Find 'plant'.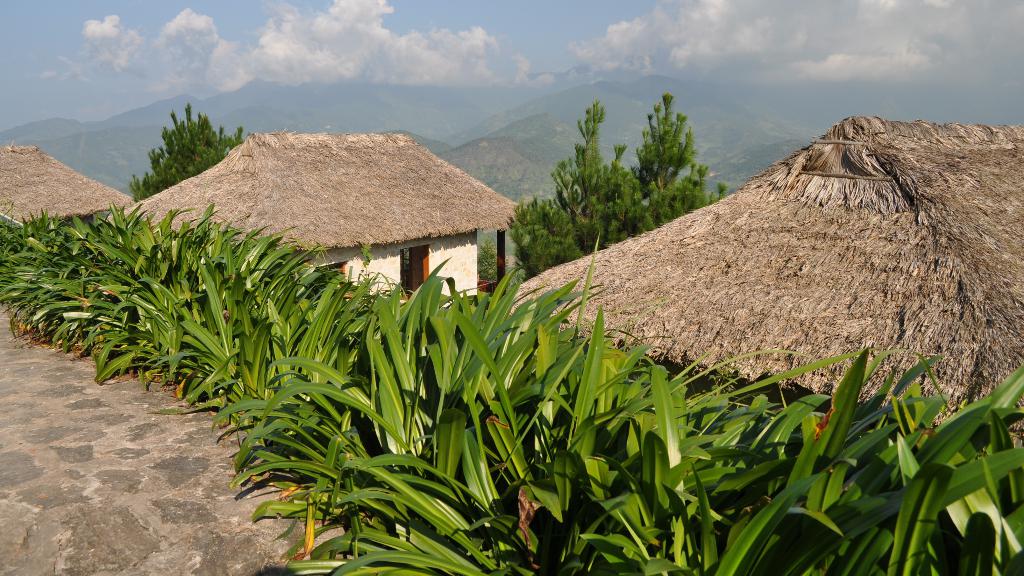
pyautogui.locateOnScreen(580, 465, 849, 575).
